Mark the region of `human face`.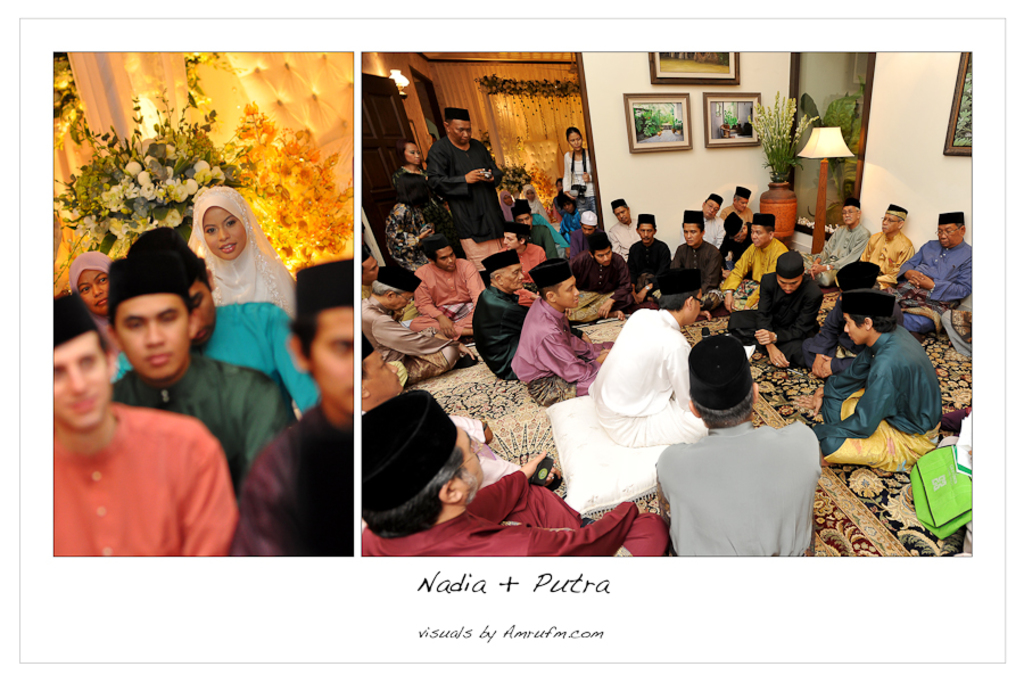
Region: [x1=81, y1=263, x2=113, y2=313].
